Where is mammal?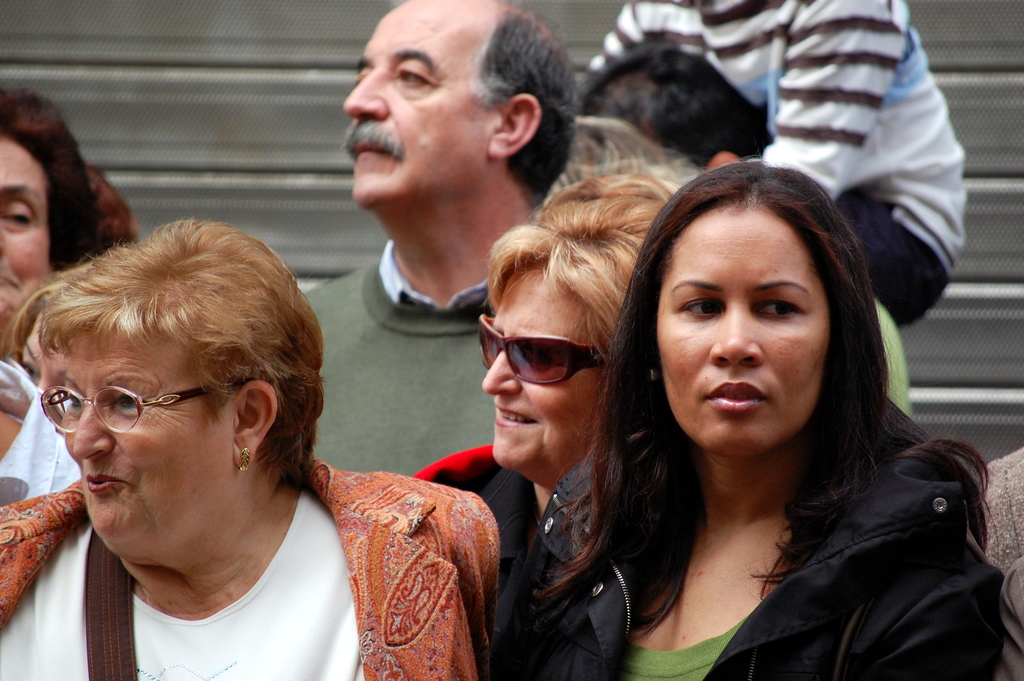
bbox(0, 85, 73, 453).
